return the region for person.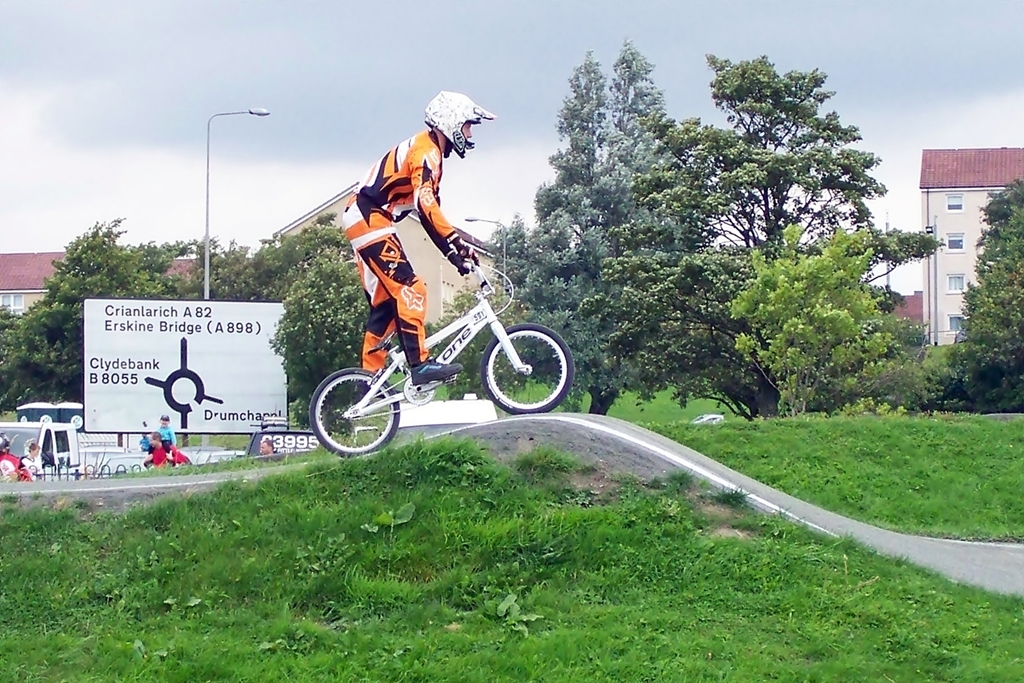
x1=20, y1=443, x2=45, y2=482.
